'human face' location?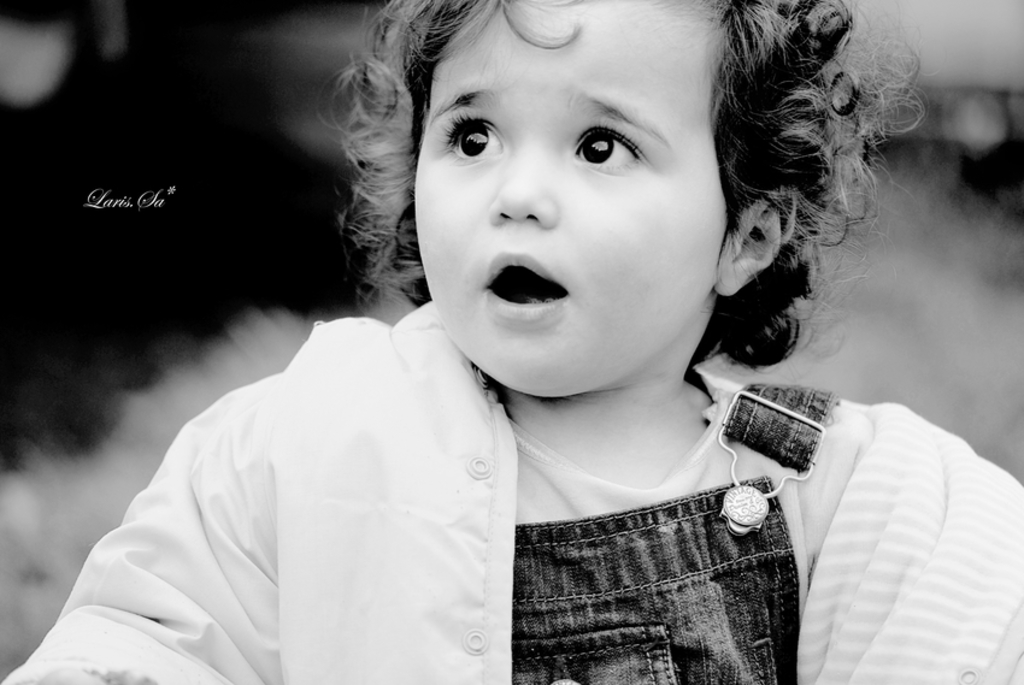
detection(405, 6, 765, 382)
